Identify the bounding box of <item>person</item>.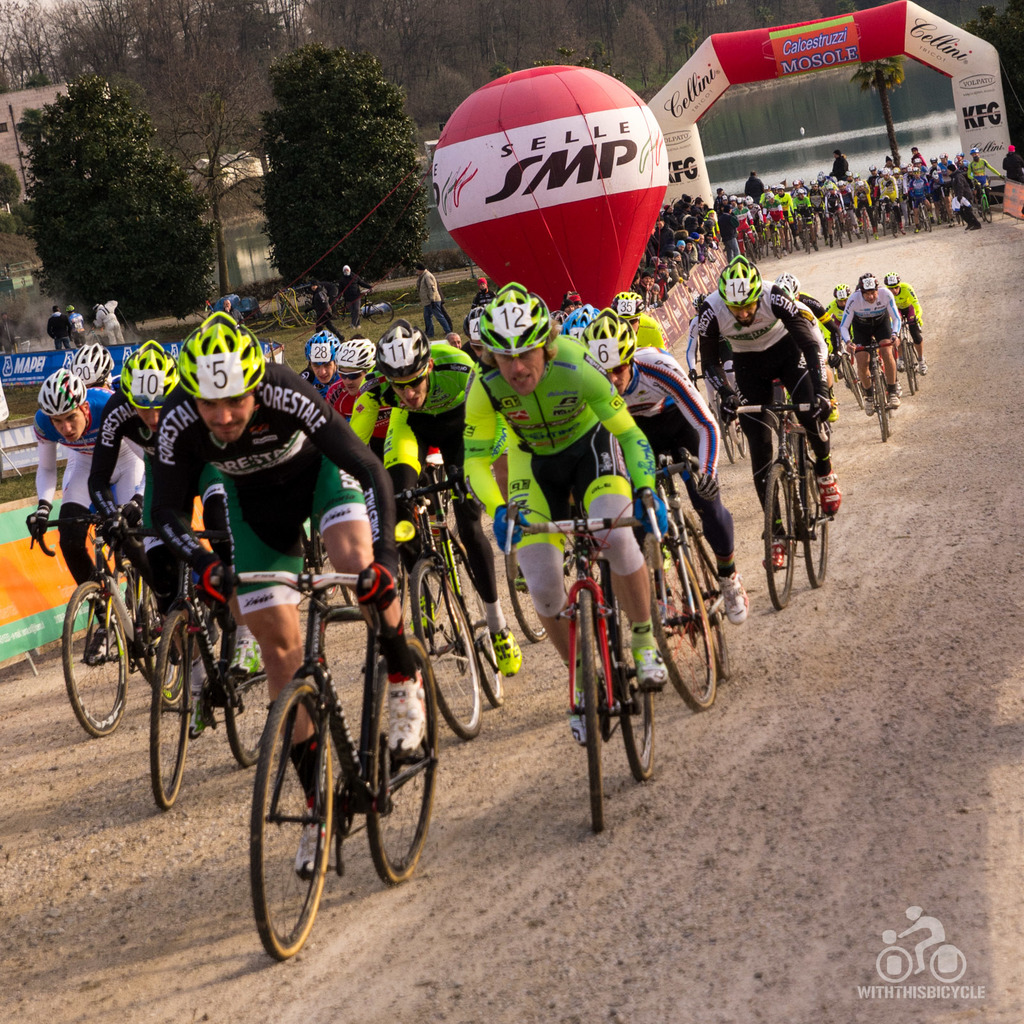
crop(102, 295, 127, 332).
